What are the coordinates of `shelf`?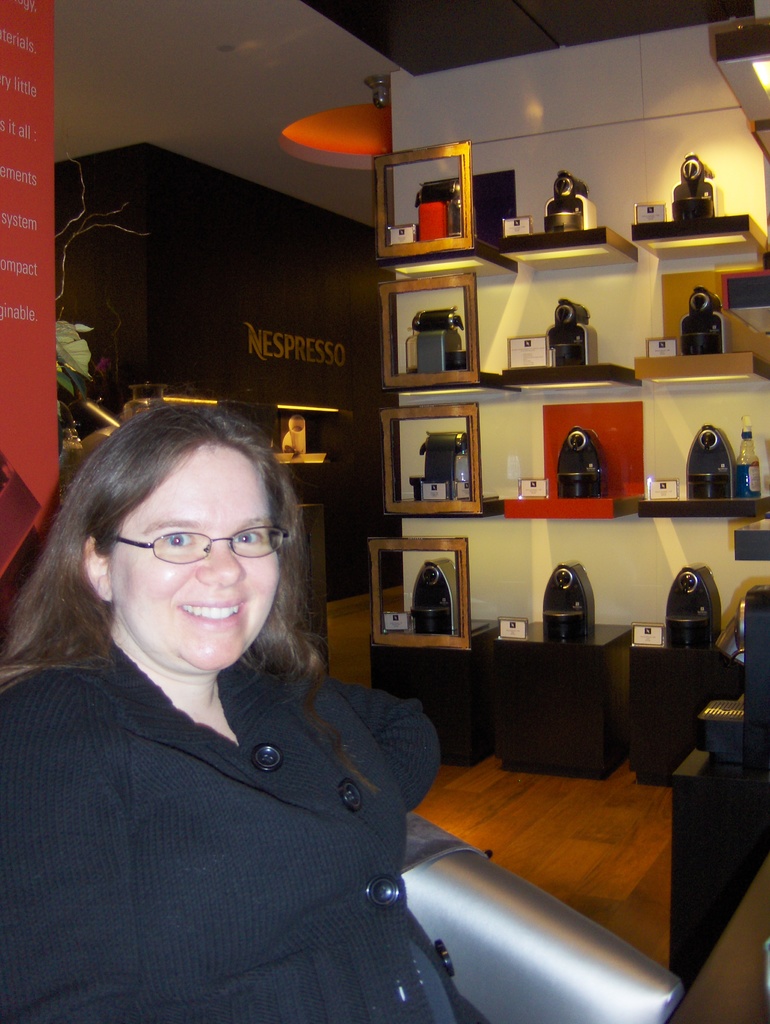
(x1=486, y1=214, x2=627, y2=279).
